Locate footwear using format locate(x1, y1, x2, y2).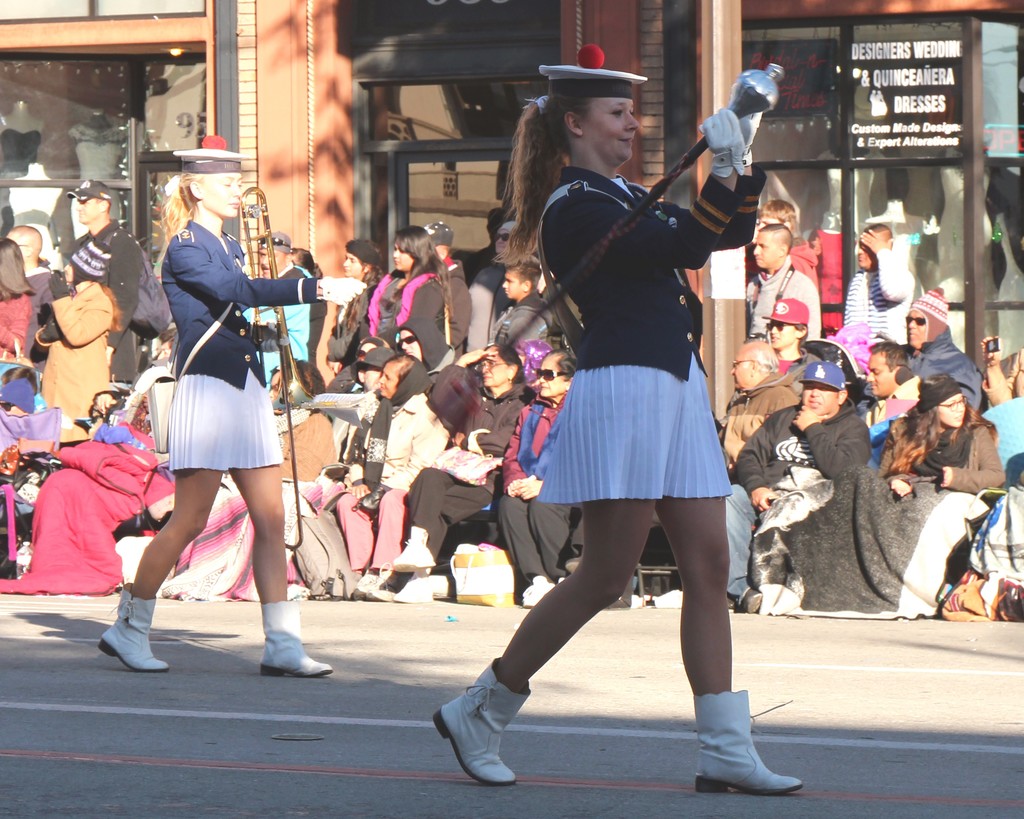
locate(562, 551, 584, 574).
